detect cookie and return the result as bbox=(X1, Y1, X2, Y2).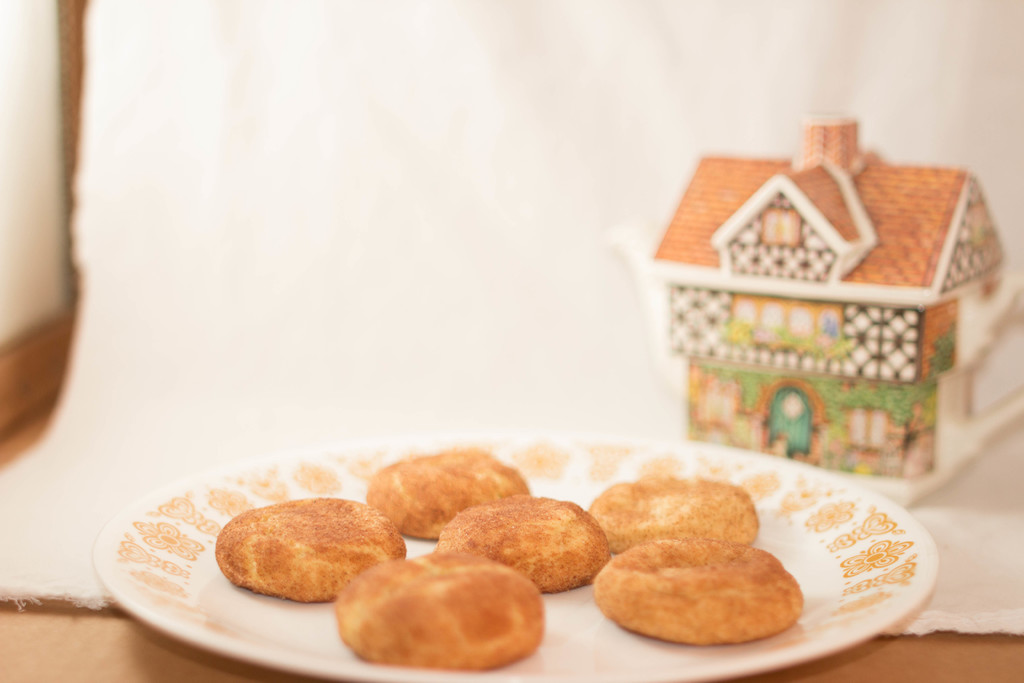
bbox=(435, 493, 610, 593).
